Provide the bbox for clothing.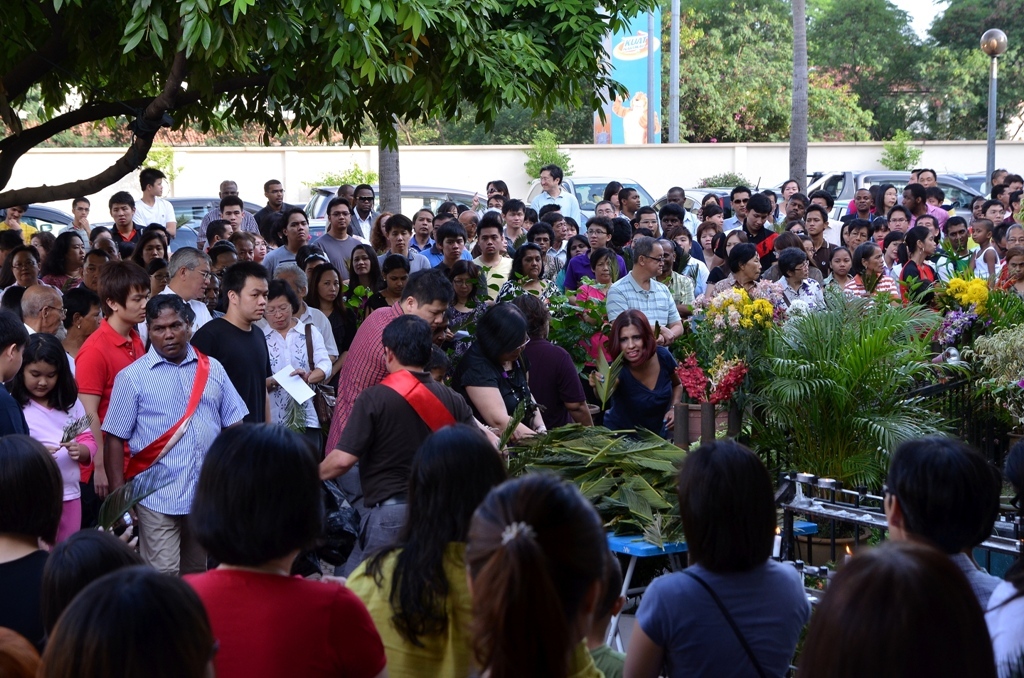
crop(945, 549, 1006, 618).
